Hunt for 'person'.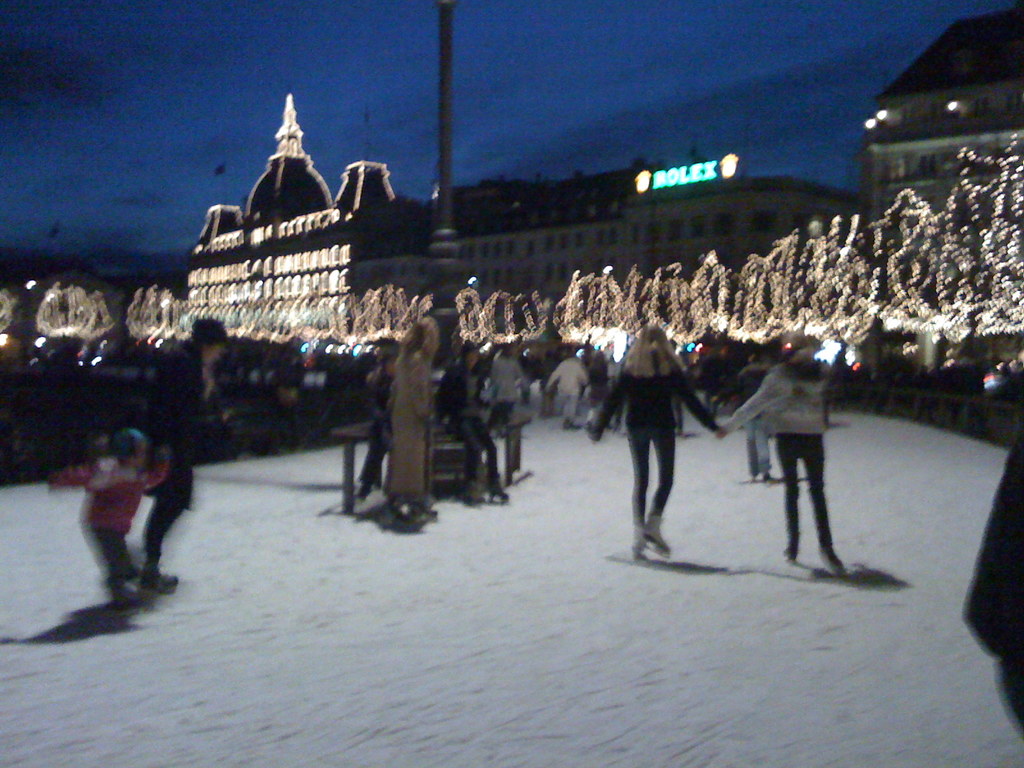
Hunted down at left=138, top=312, right=229, bottom=598.
